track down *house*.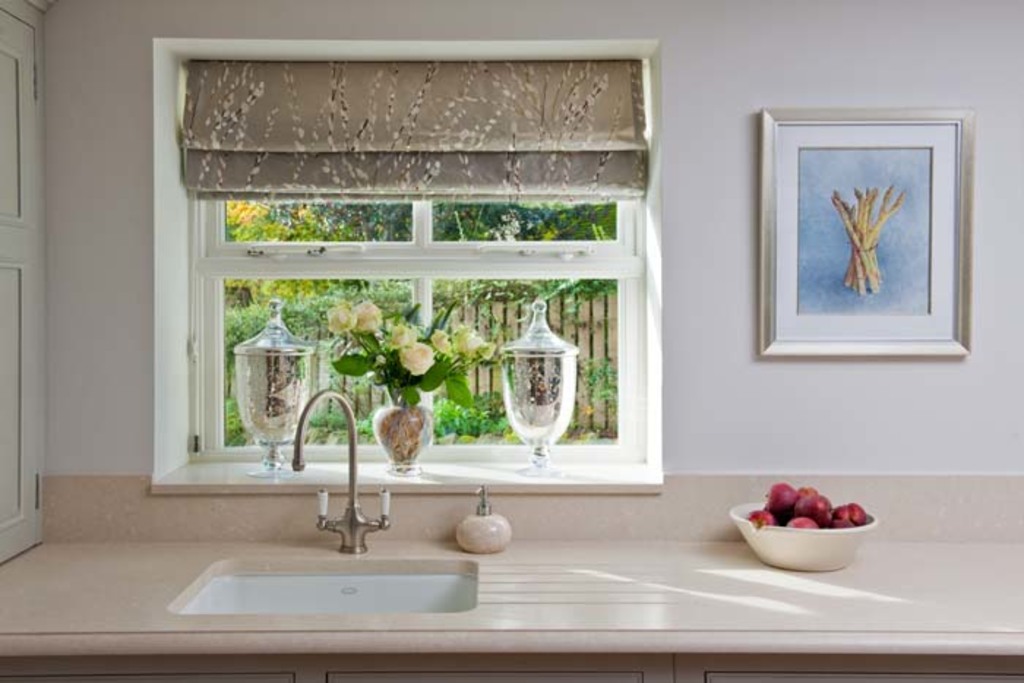
Tracked to pyautogui.locateOnScreen(0, 0, 1023, 682).
